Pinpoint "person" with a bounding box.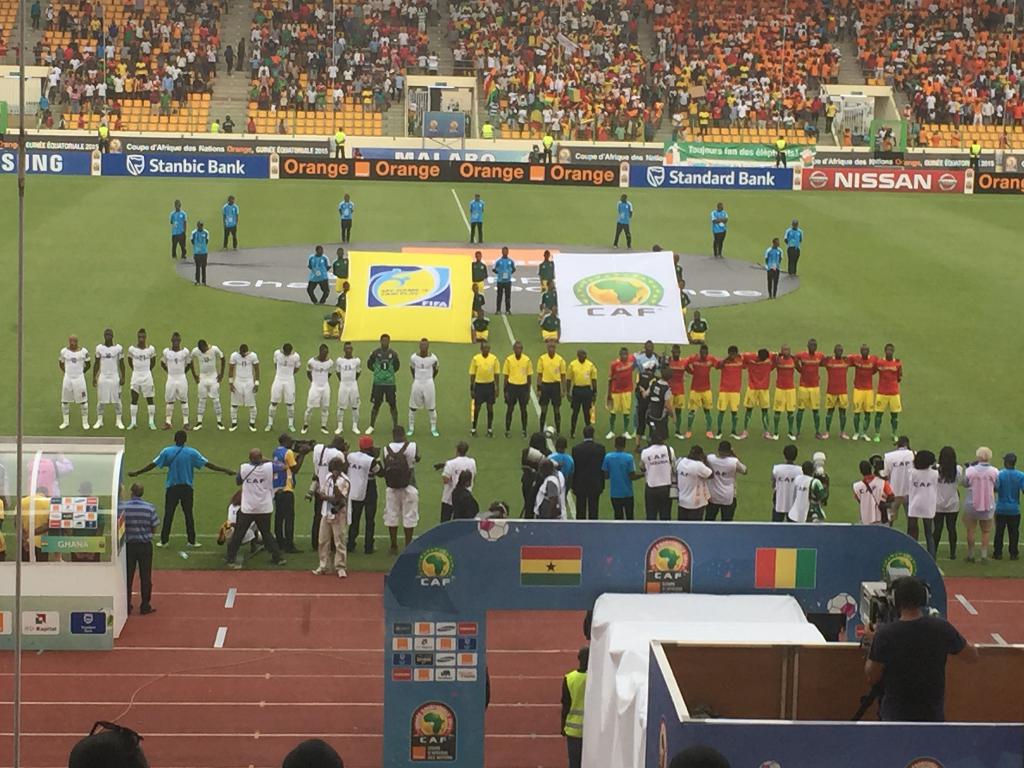
Rect(766, 442, 807, 513).
